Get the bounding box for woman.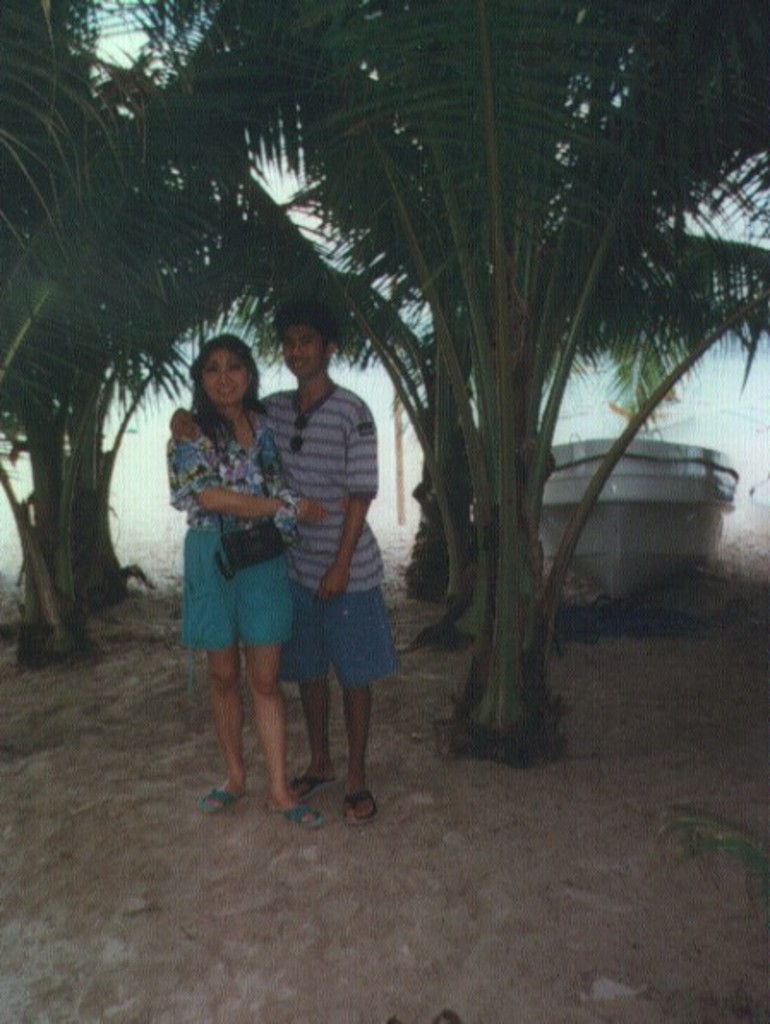
detection(161, 310, 317, 796).
